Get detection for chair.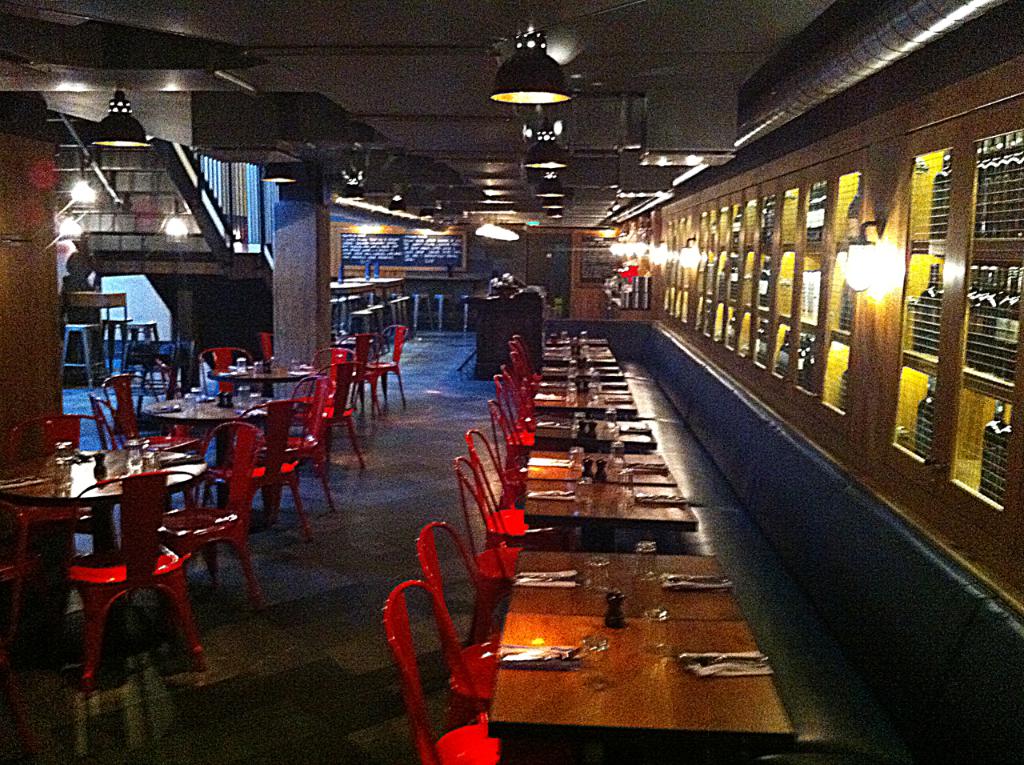
Detection: bbox=[101, 374, 169, 437].
